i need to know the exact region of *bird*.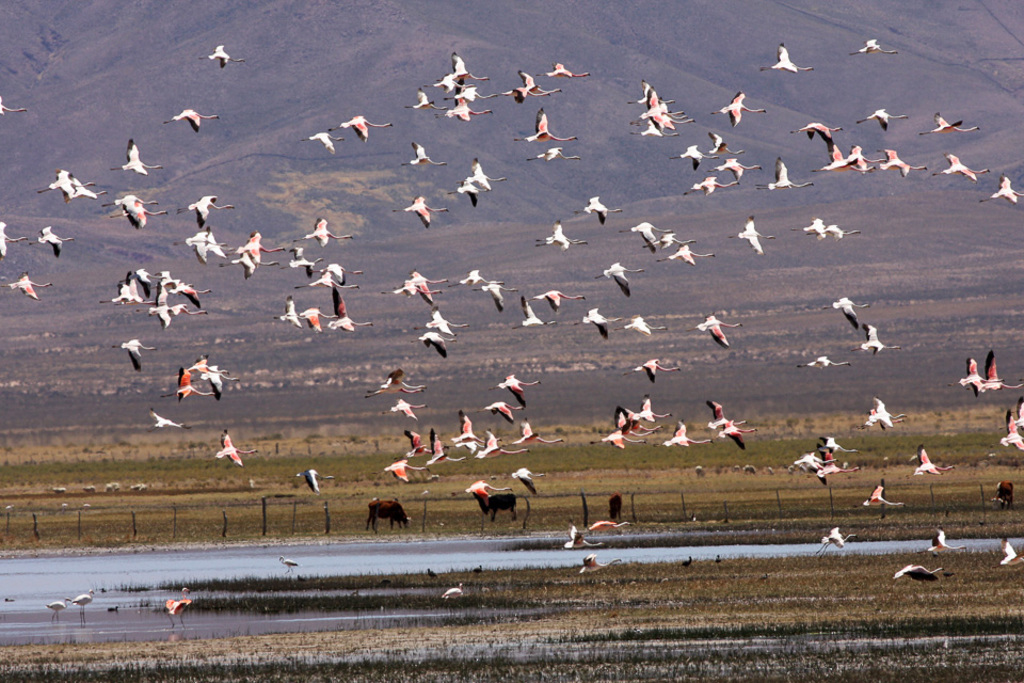
Region: [left=151, top=266, right=183, bottom=288].
